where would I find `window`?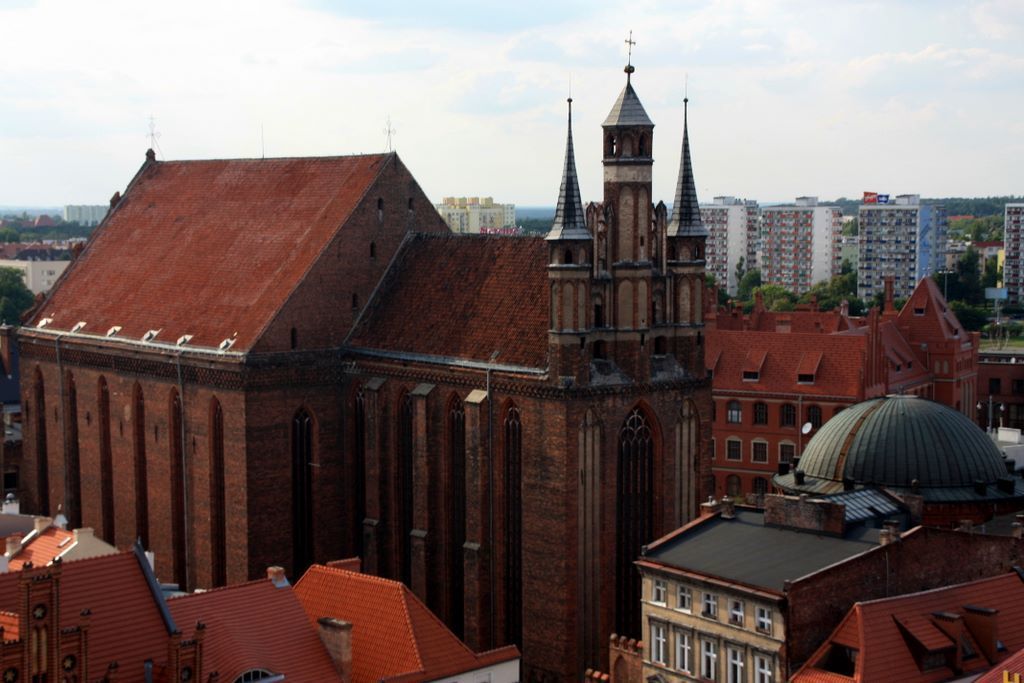
At x1=723, y1=647, x2=747, y2=682.
